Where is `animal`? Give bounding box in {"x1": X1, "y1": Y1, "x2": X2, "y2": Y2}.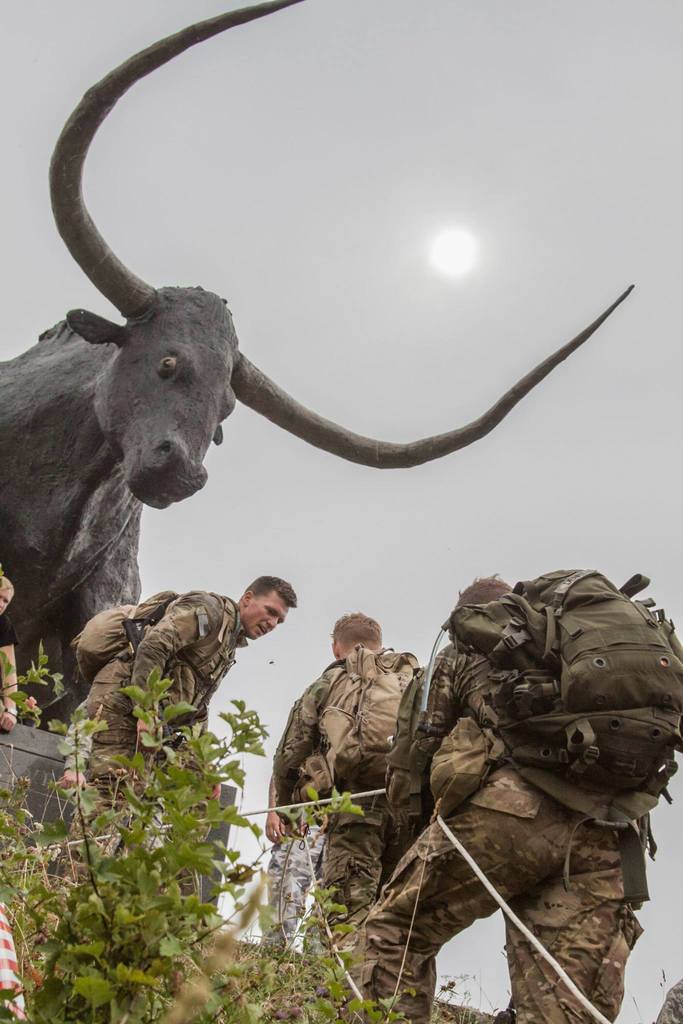
{"x1": 0, "y1": 0, "x2": 639, "y2": 753}.
